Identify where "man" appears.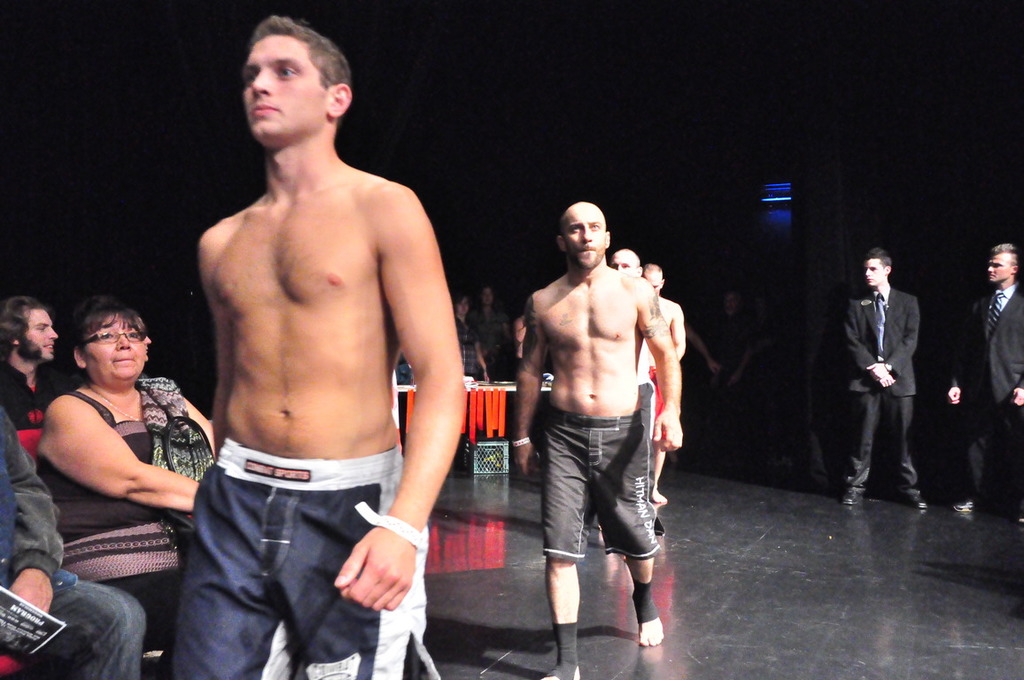
Appears at (left=608, top=246, right=662, bottom=543).
